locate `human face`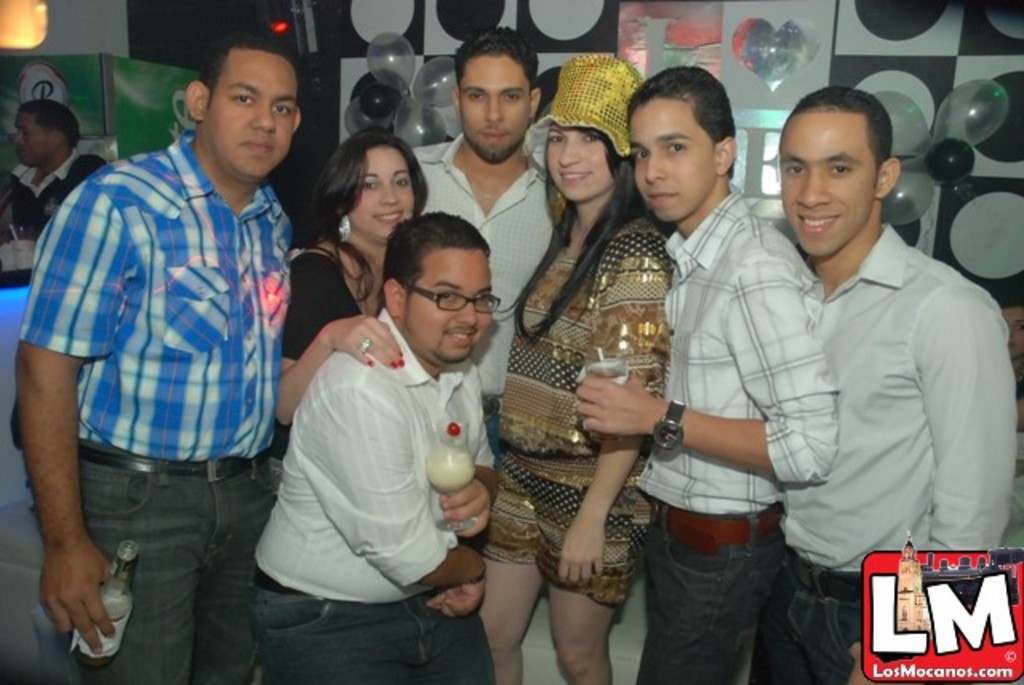
458,59,531,157
